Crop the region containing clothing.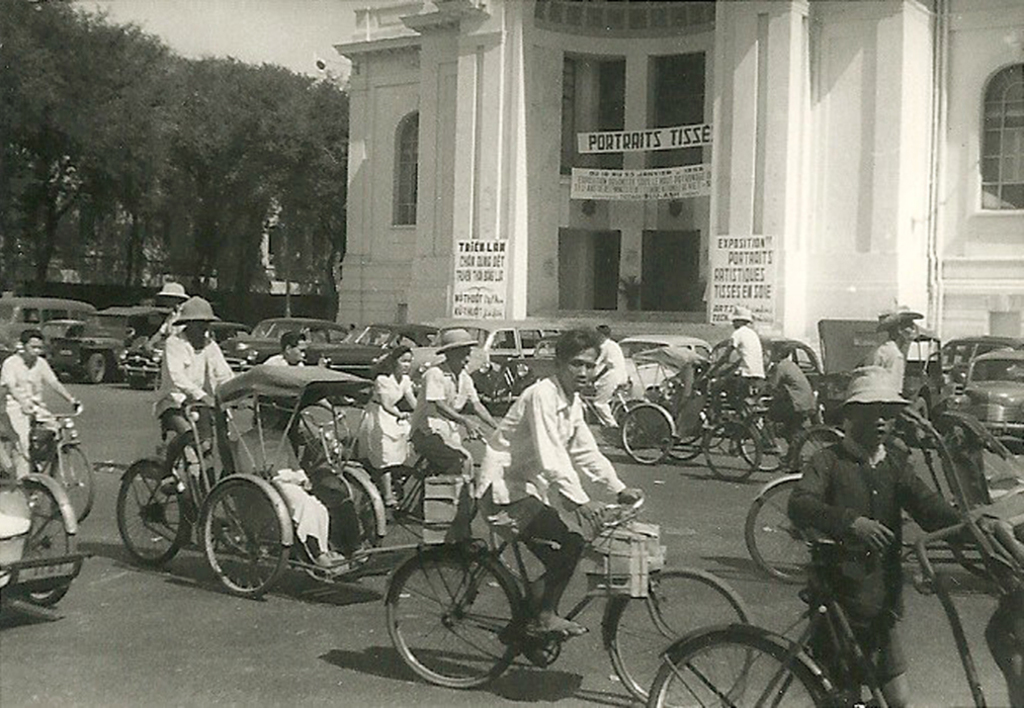
Crop region: 705,320,759,421.
